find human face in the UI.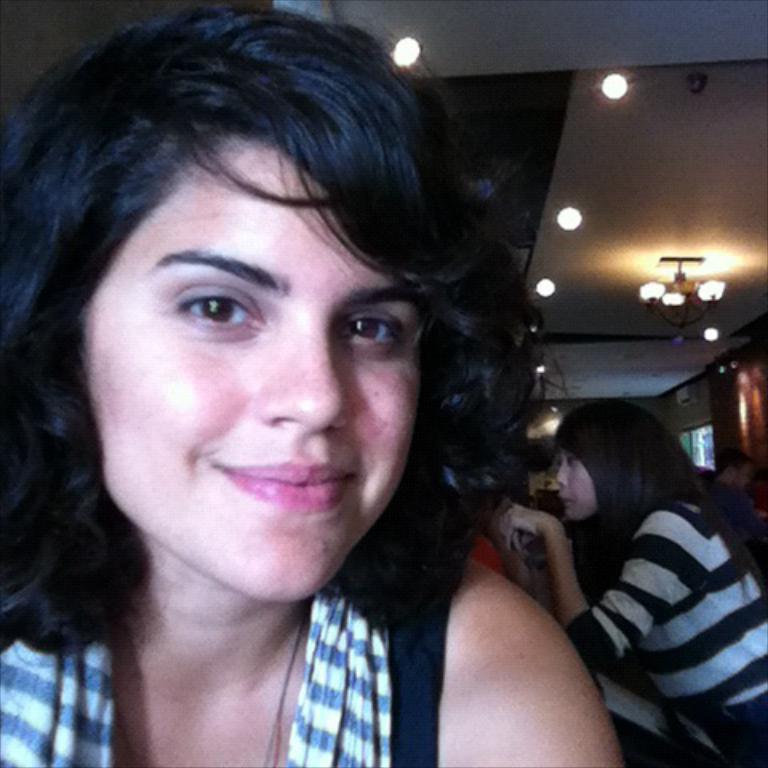
UI element at bbox=(94, 130, 427, 600).
